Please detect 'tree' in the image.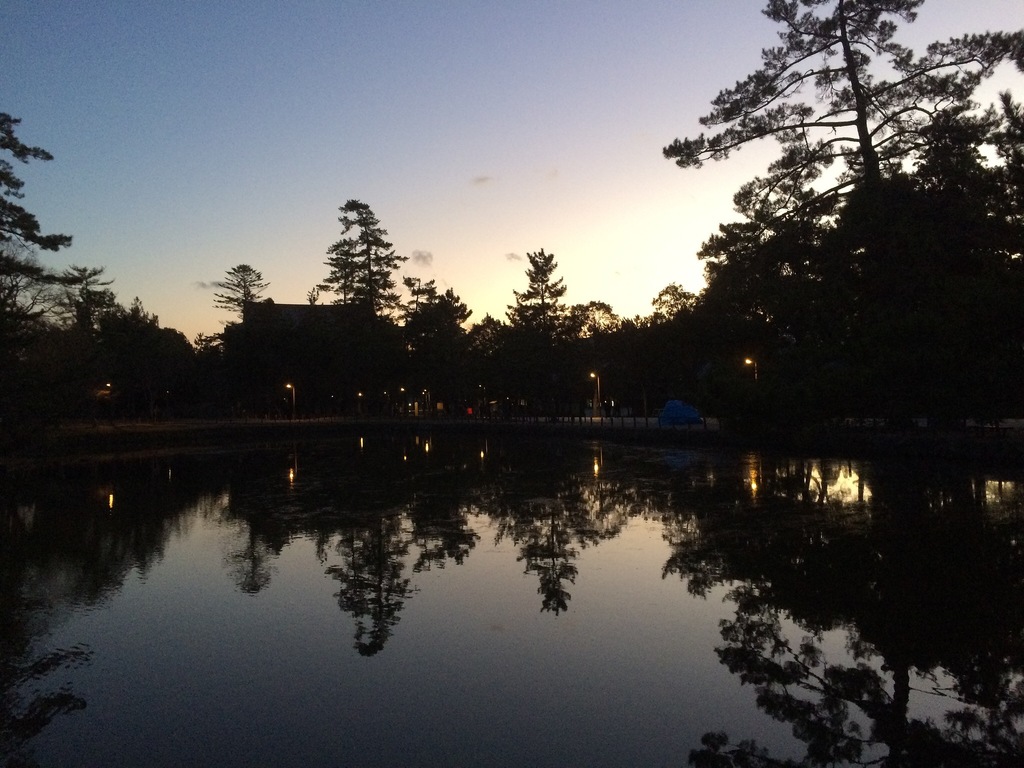
bbox=(559, 298, 622, 350).
